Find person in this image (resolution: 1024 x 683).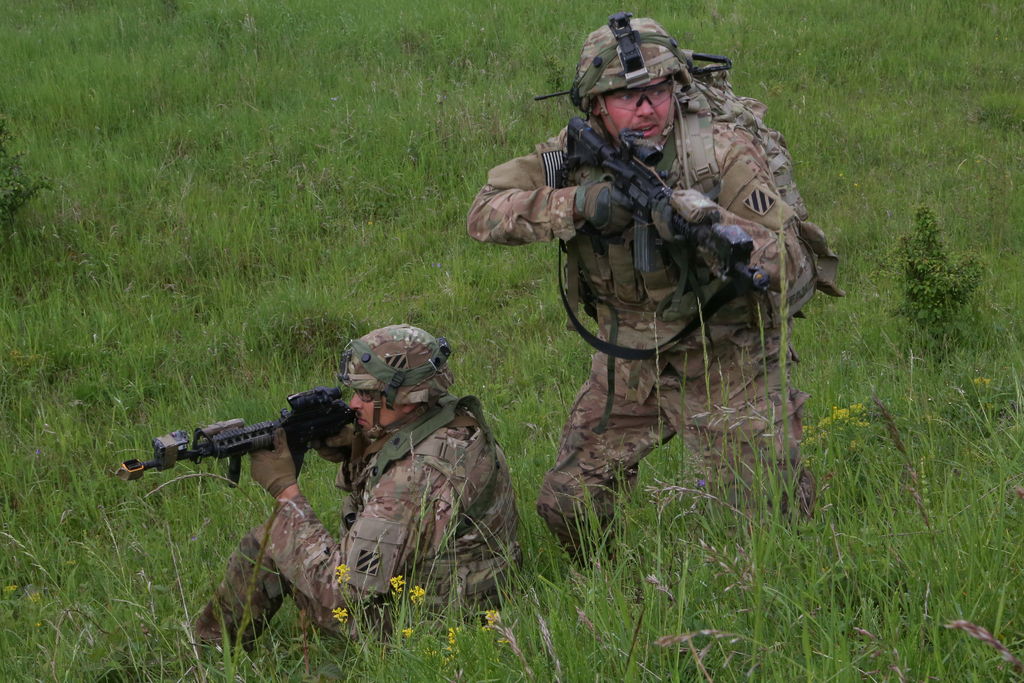
<region>517, 24, 813, 546</region>.
